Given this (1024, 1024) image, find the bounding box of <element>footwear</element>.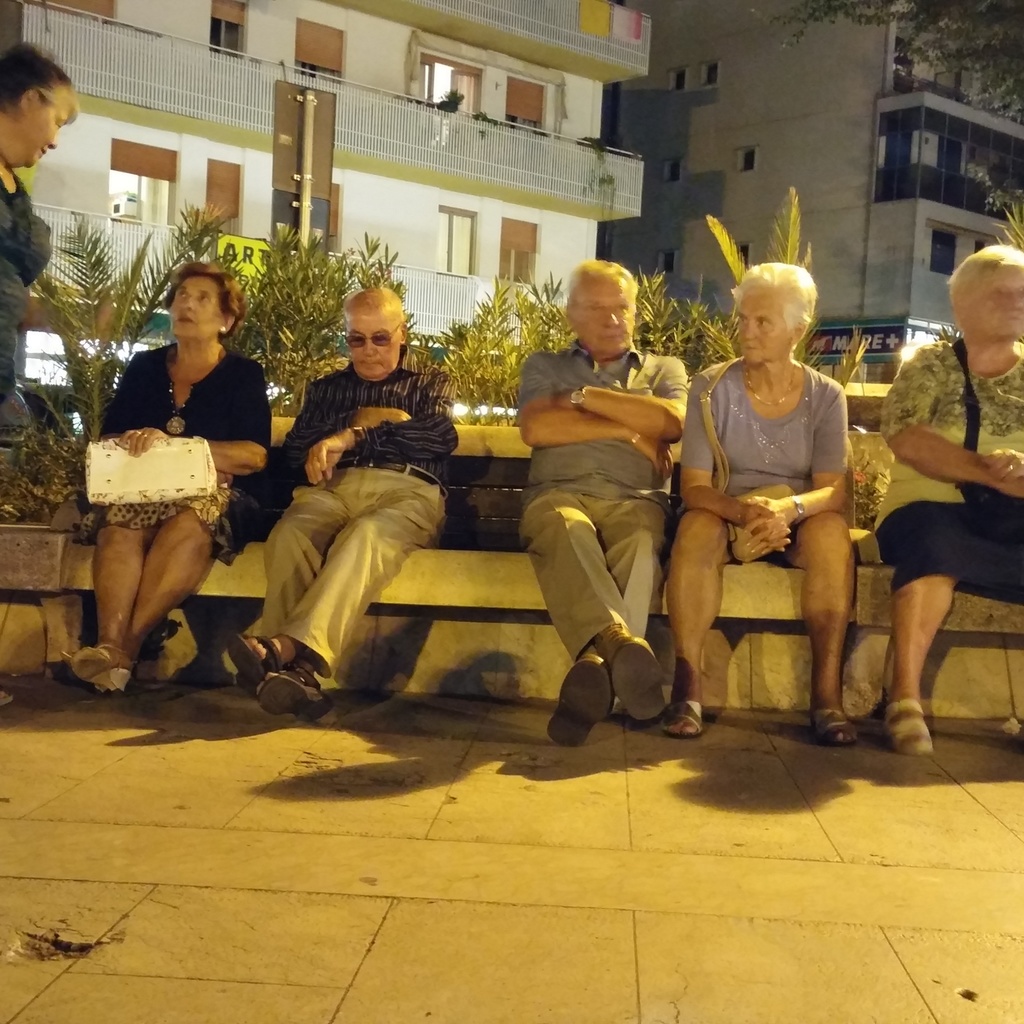
left=601, top=614, right=669, bottom=726.
